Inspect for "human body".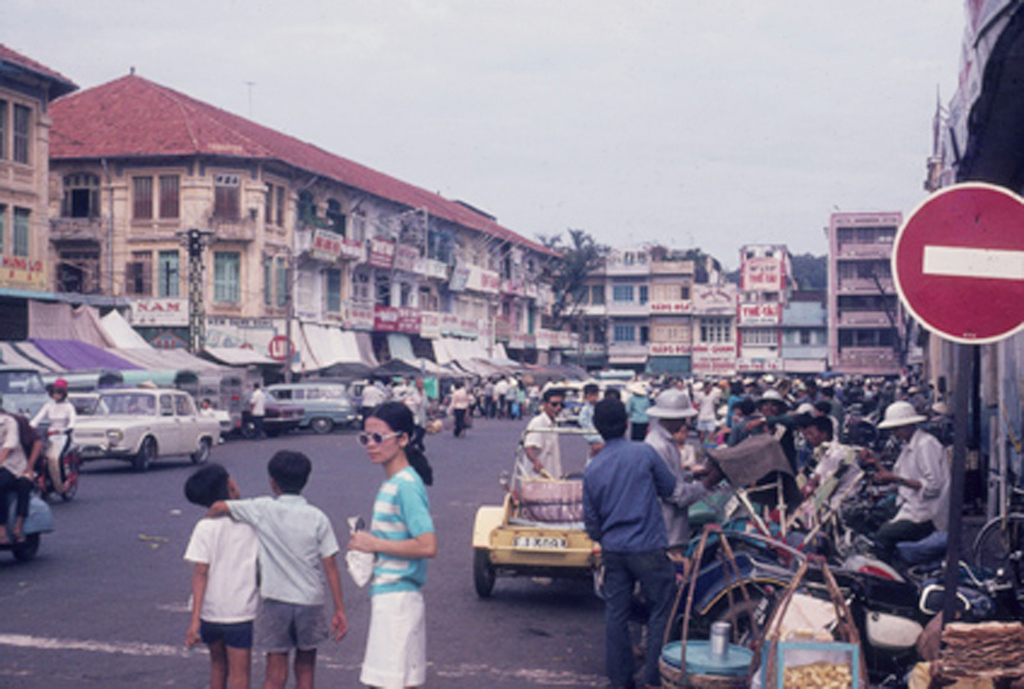
Inspection: x1=582, y1=382, x2=603, y2=457.
